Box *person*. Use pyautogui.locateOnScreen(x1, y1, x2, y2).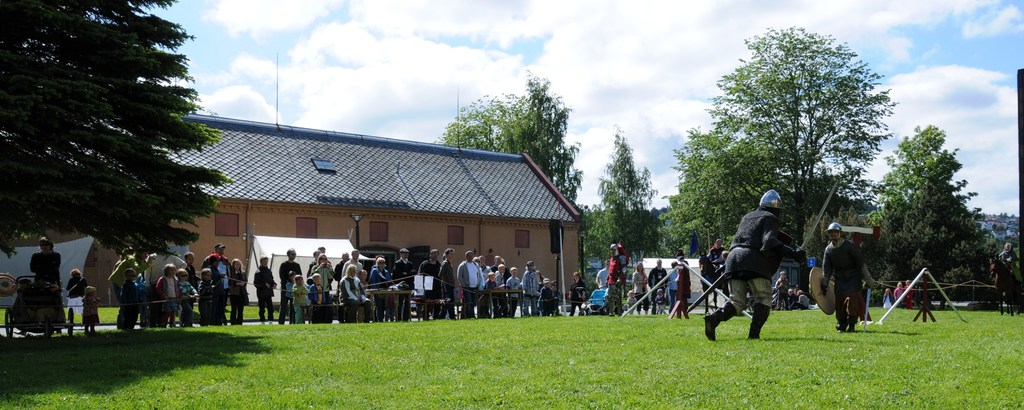
pyautogui.locateOnScreen(29, 233, 60, 327).
